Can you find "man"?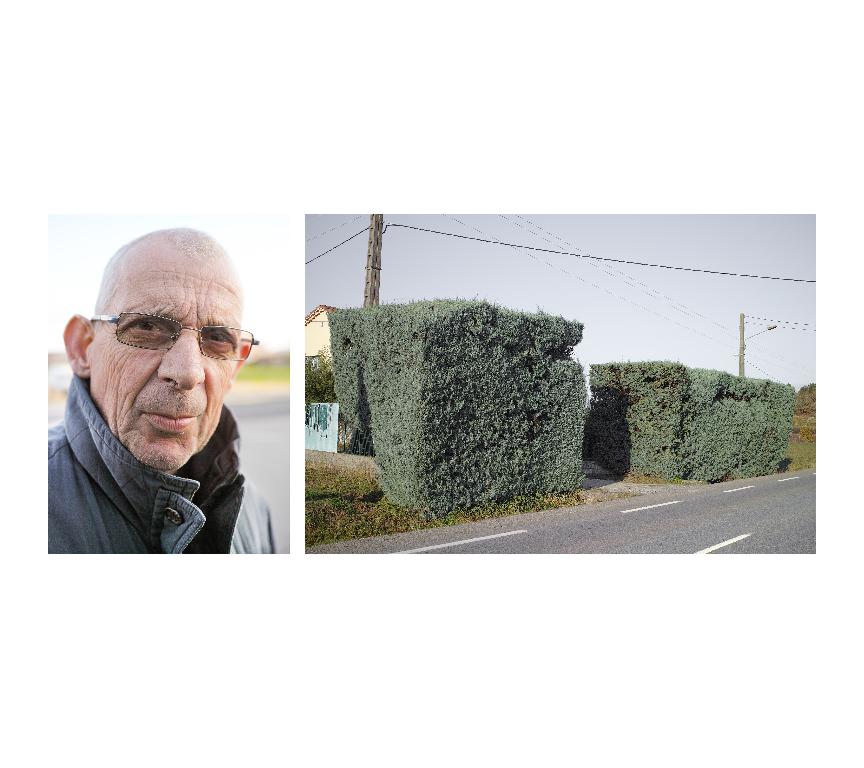
Yes, bounding box: [47, 228, 279, 555].
